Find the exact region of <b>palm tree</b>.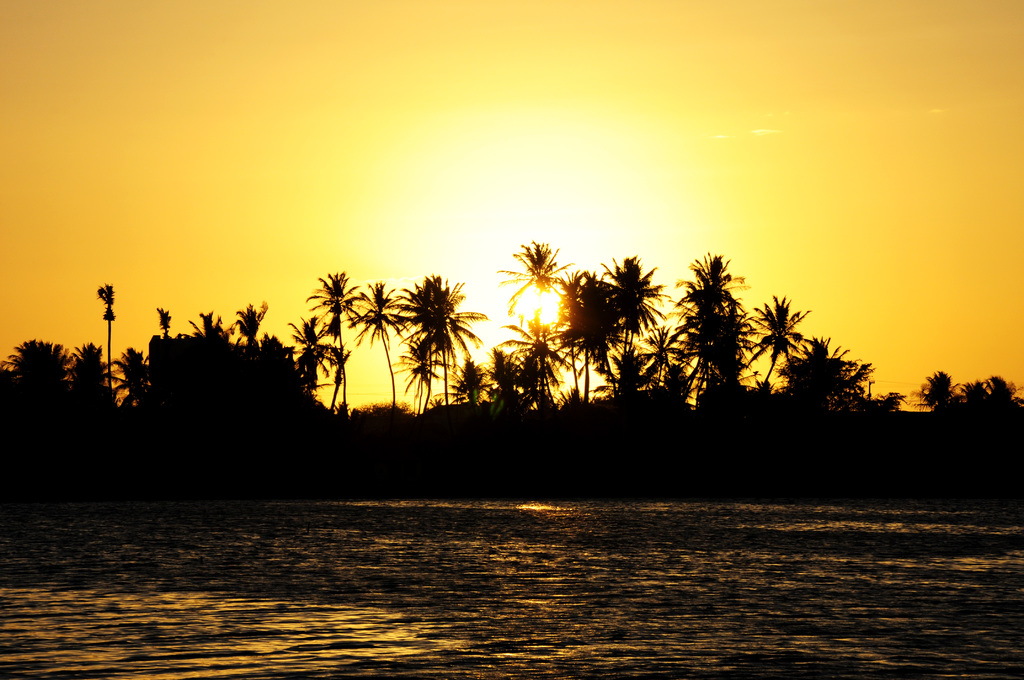
Exact region: 675 258 737 403.
